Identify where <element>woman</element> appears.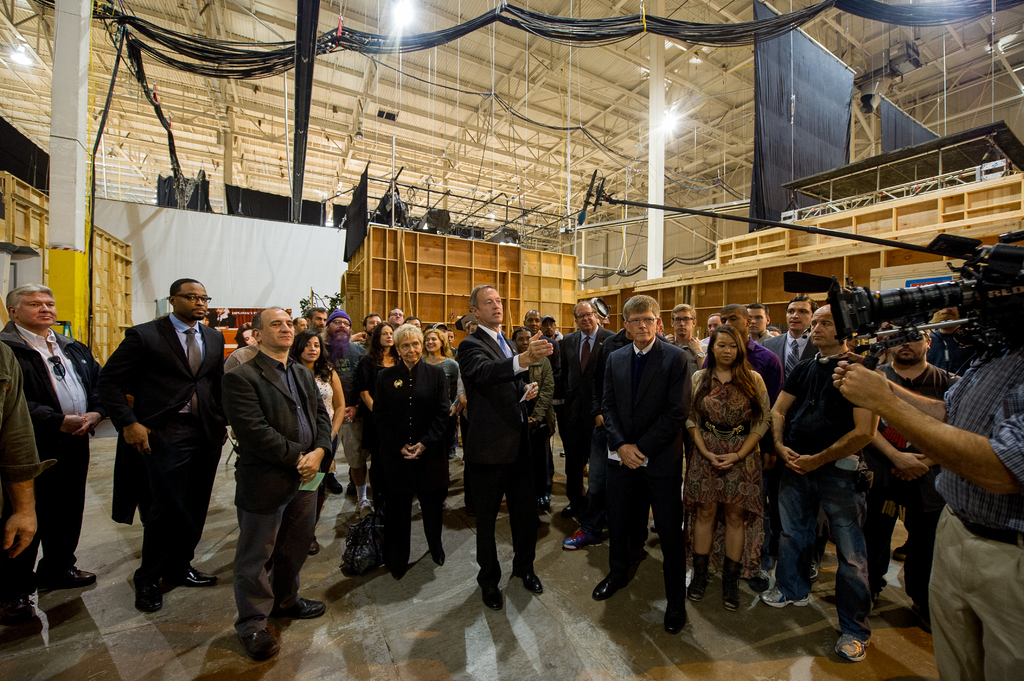
Appears at rect(691, 323, 788, 644).
